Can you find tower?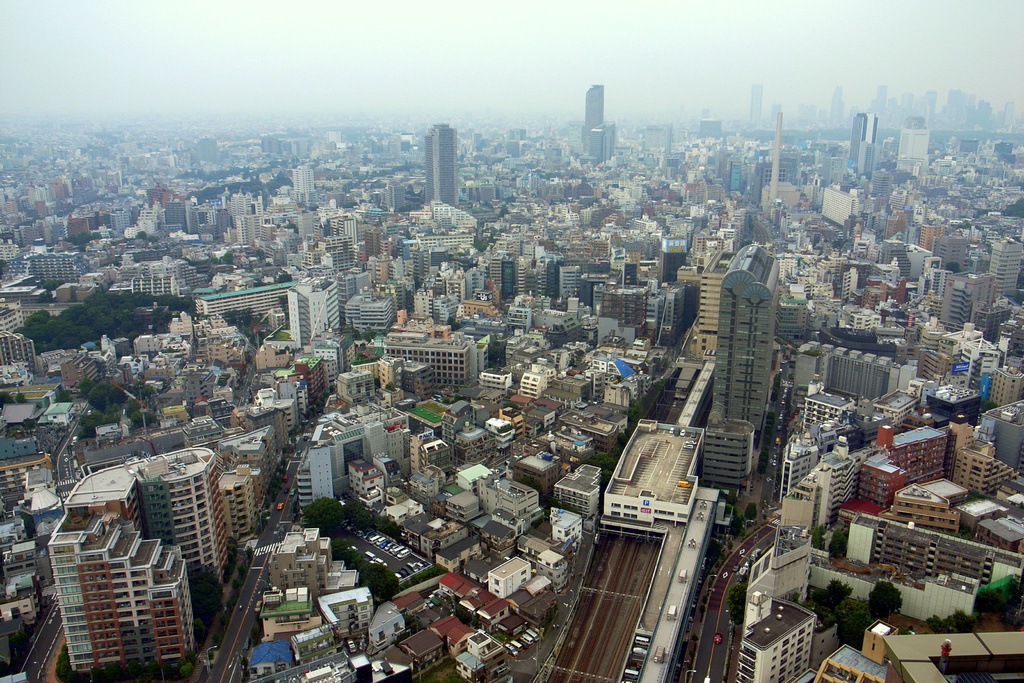
Yes, bounding box: <bbox>849, 109, 880, 181</bbox>.
